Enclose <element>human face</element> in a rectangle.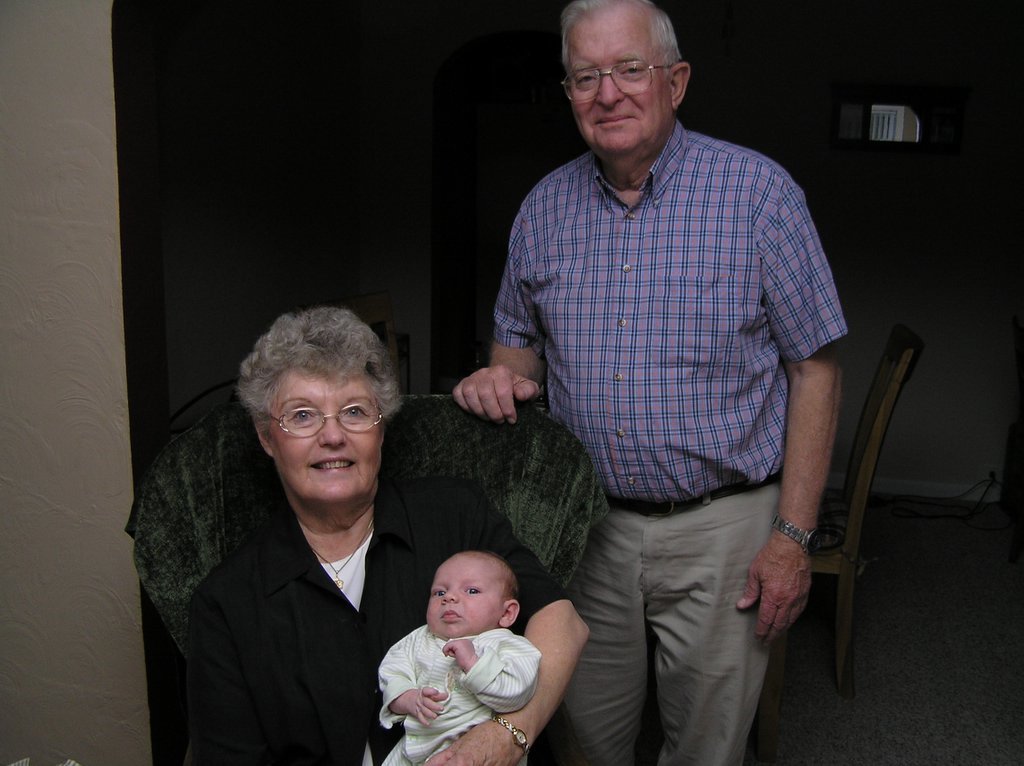
<bbox>426, 569, 505, 635</bbox>.
